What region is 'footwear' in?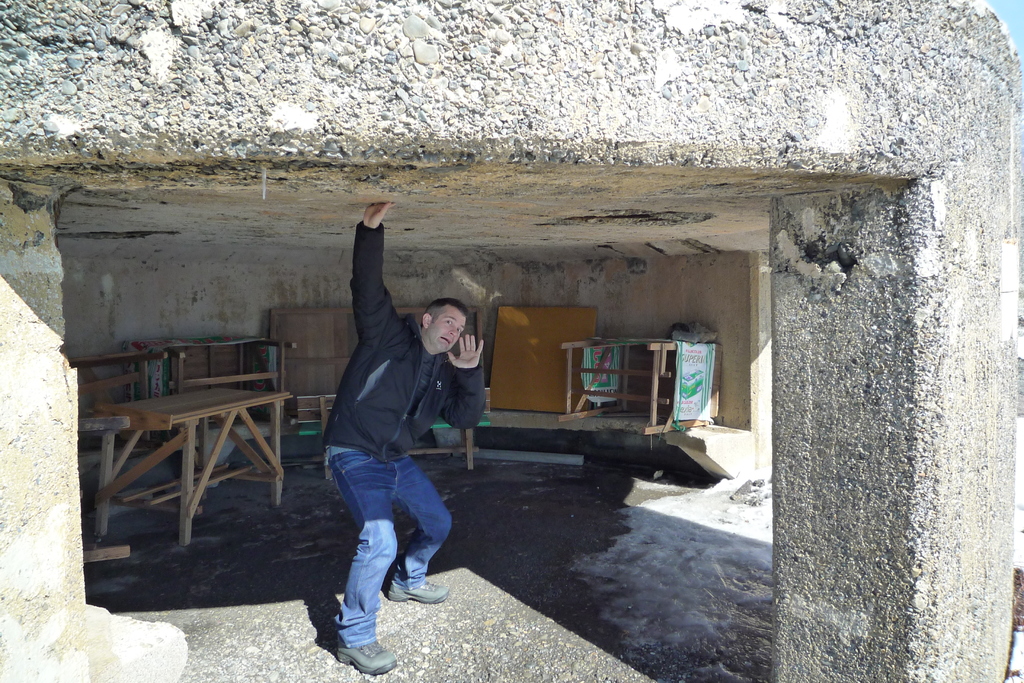
crop(339, 639, 397, 675).
